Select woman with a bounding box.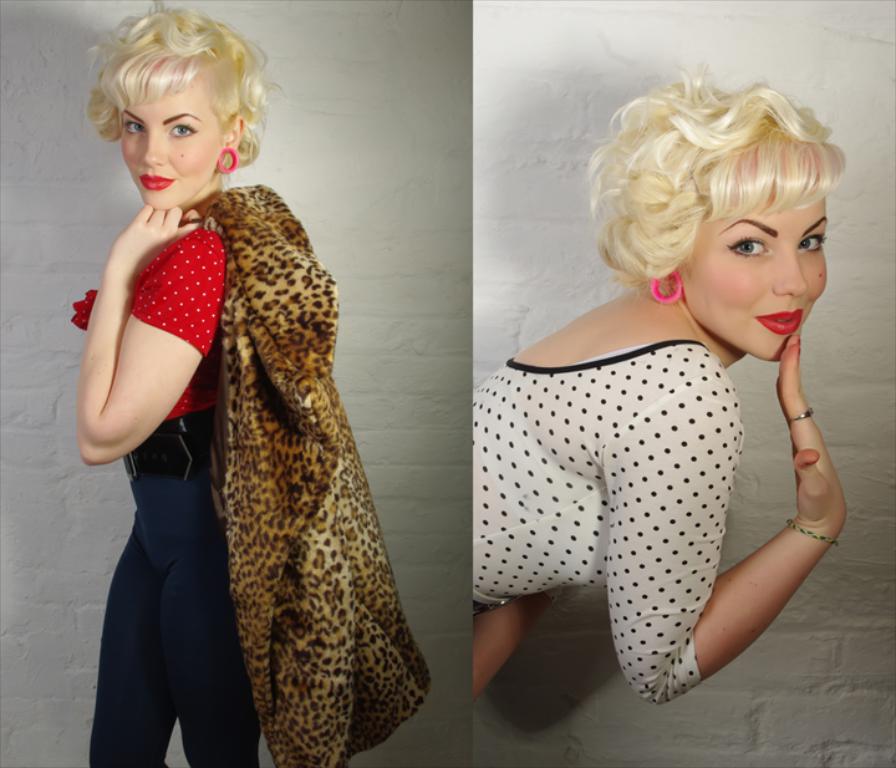
bbox(60, 0, 432, 767).
